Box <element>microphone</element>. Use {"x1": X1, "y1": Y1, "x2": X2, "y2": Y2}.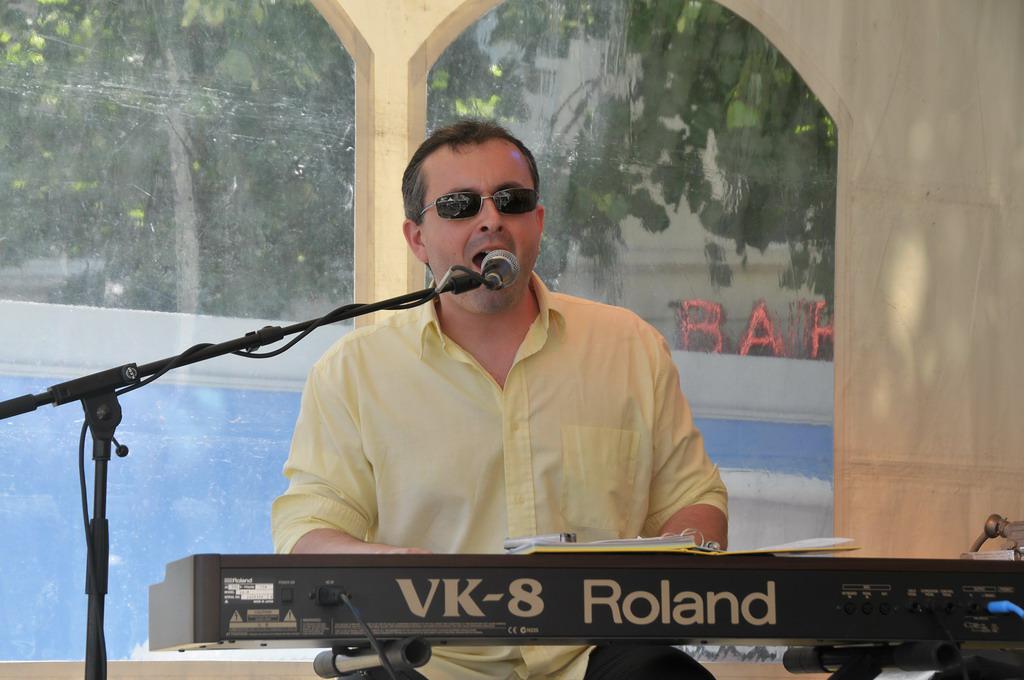
{"x1": 484, "y1": 247, "x2": 518, "y2": 283}.
